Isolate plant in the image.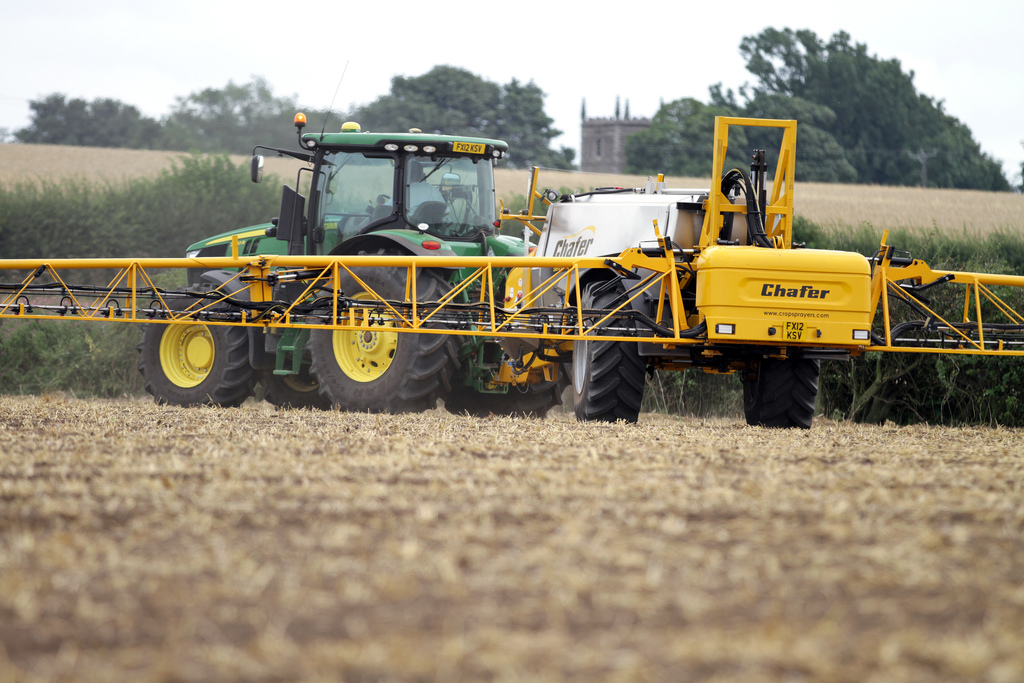
Isolated region: 795 171 1023 242.
